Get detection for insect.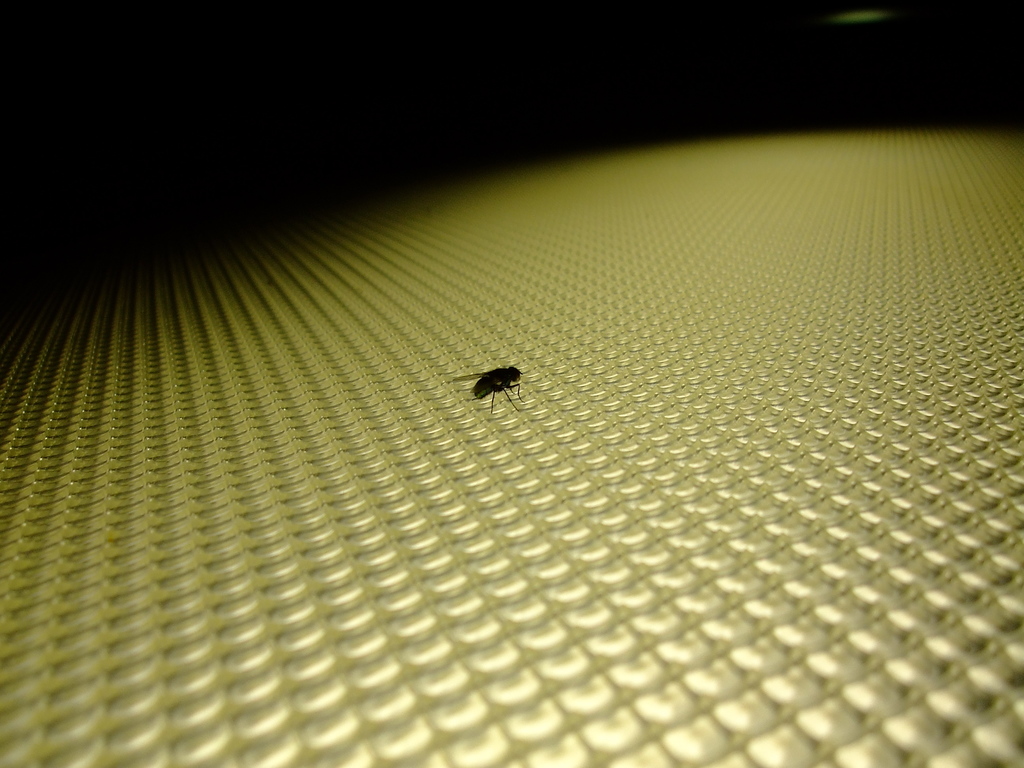
Detection: 452 366 525 415.
